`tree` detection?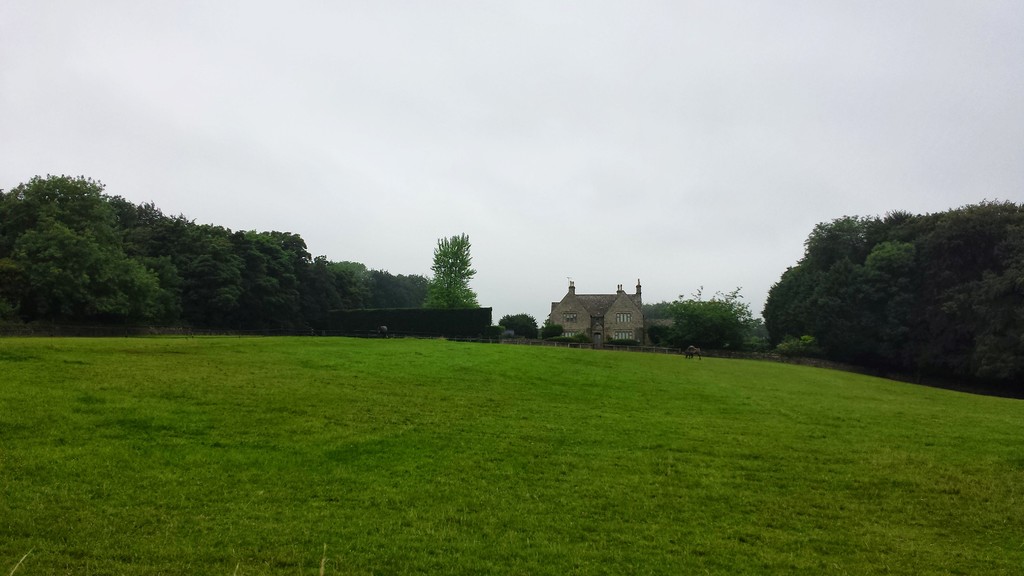
BBox(422, 230, 478, 310)
